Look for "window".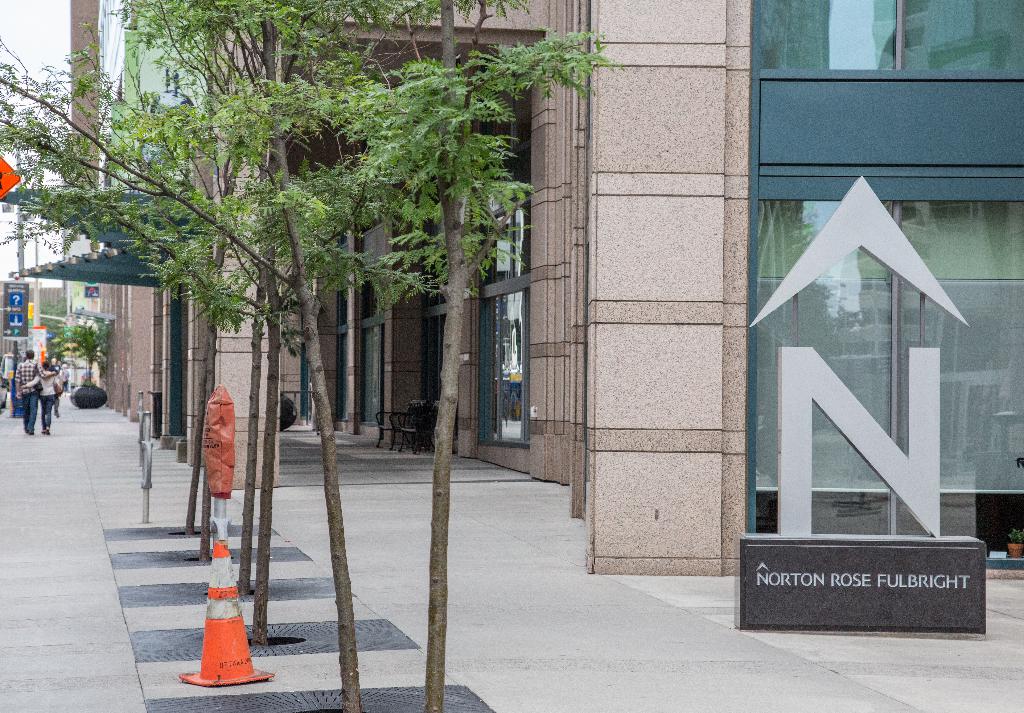
Found: x1=333, y1=224, x2=349, y2=425.
